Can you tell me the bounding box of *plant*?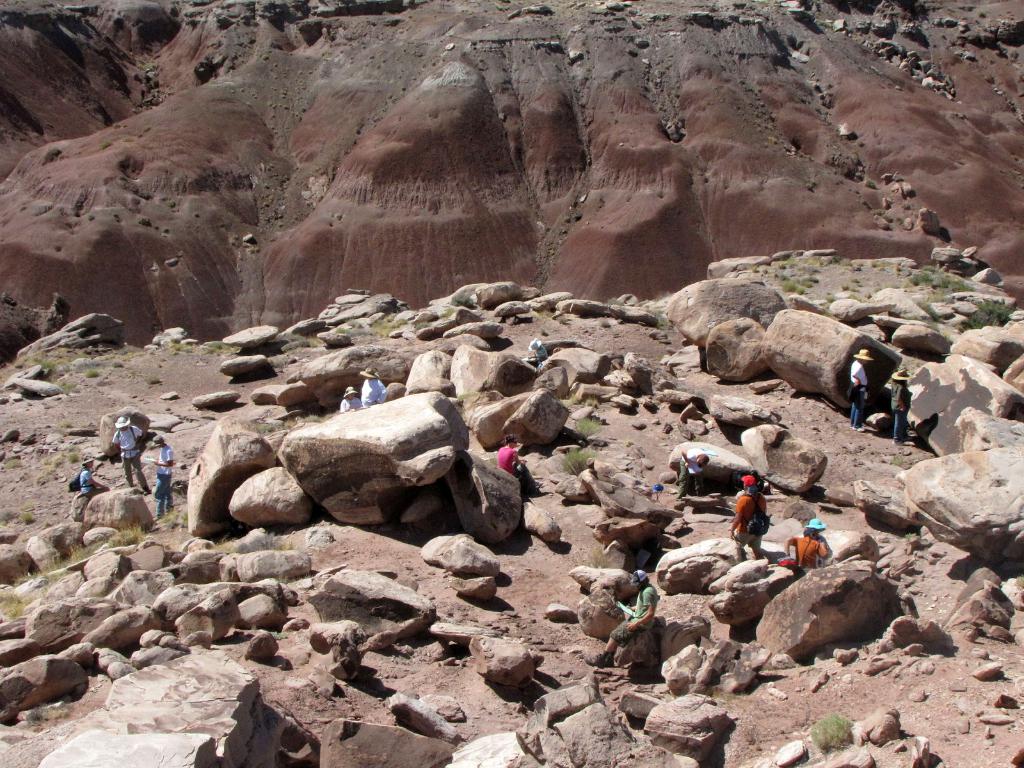
left=843, top=284, right=849, bottom=292.
